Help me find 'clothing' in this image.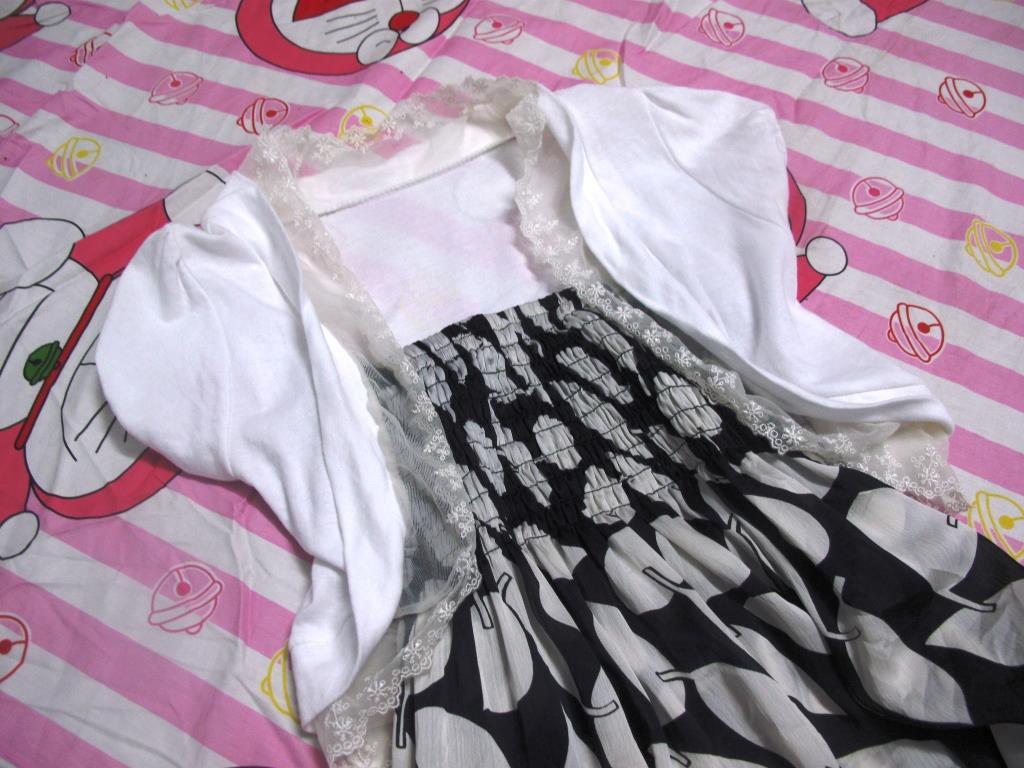
Found it: (left=94, top=72, right=1023, bottom=767).
